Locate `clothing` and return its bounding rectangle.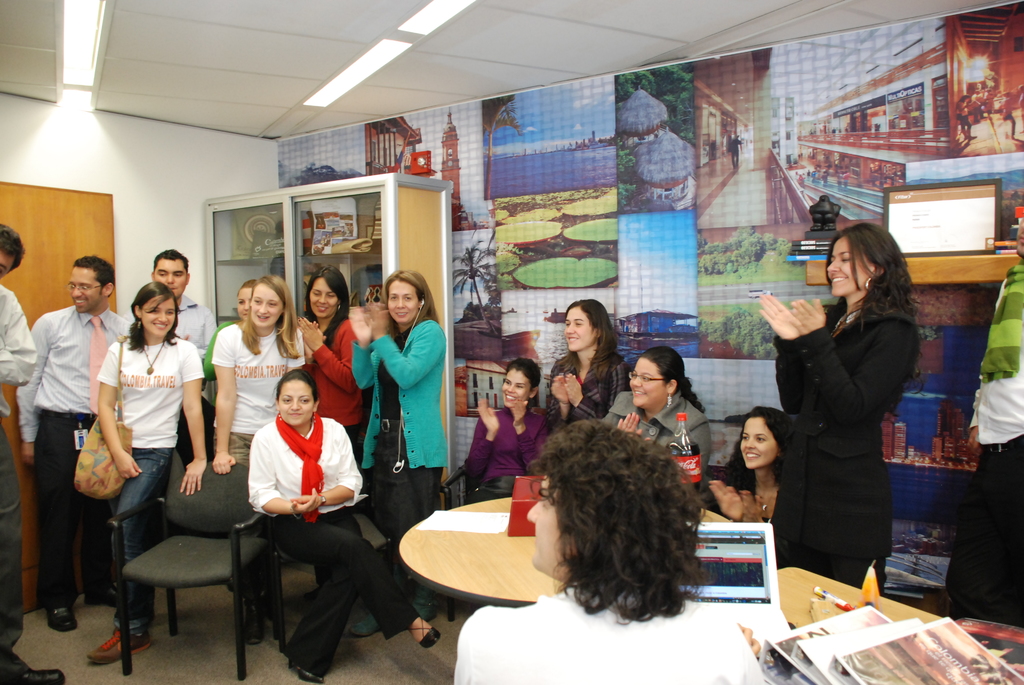
[x1=970, y1=98, x2=987, y2=119].
